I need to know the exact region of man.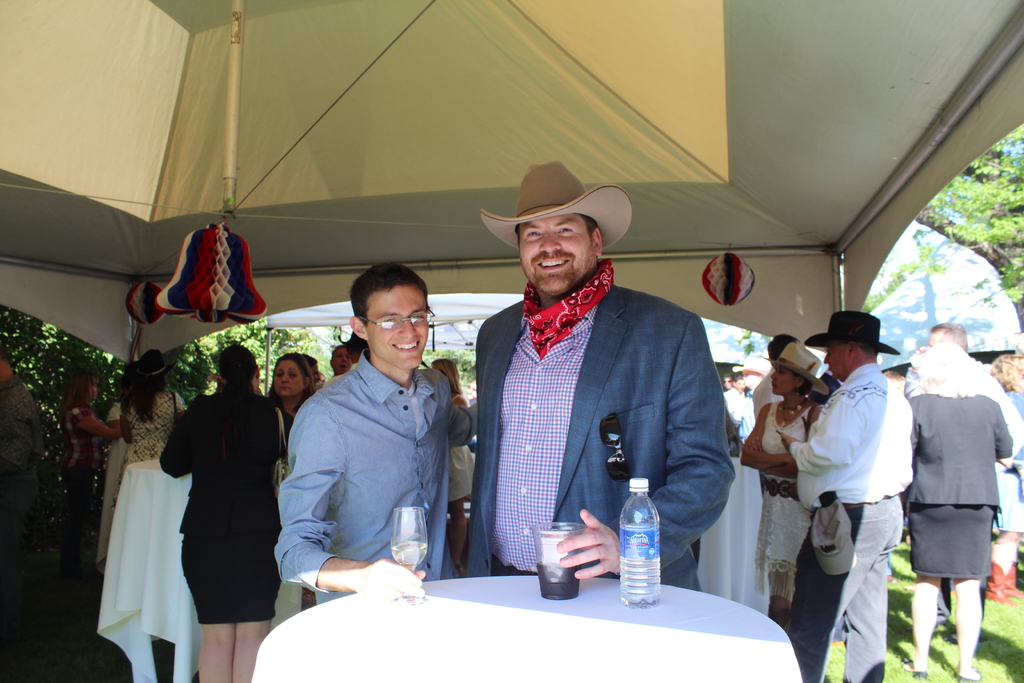
Region: pyautogui.locateOnScreen(749, 331, 801, 420).
